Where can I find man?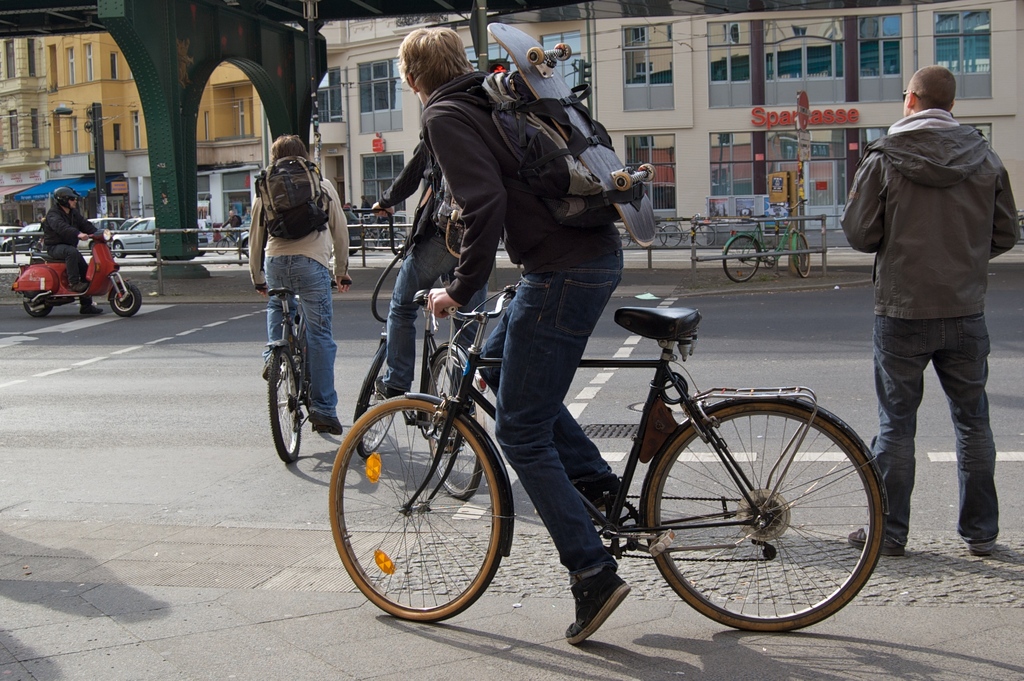
You can find it at locate(246, 138, 351, 436).
